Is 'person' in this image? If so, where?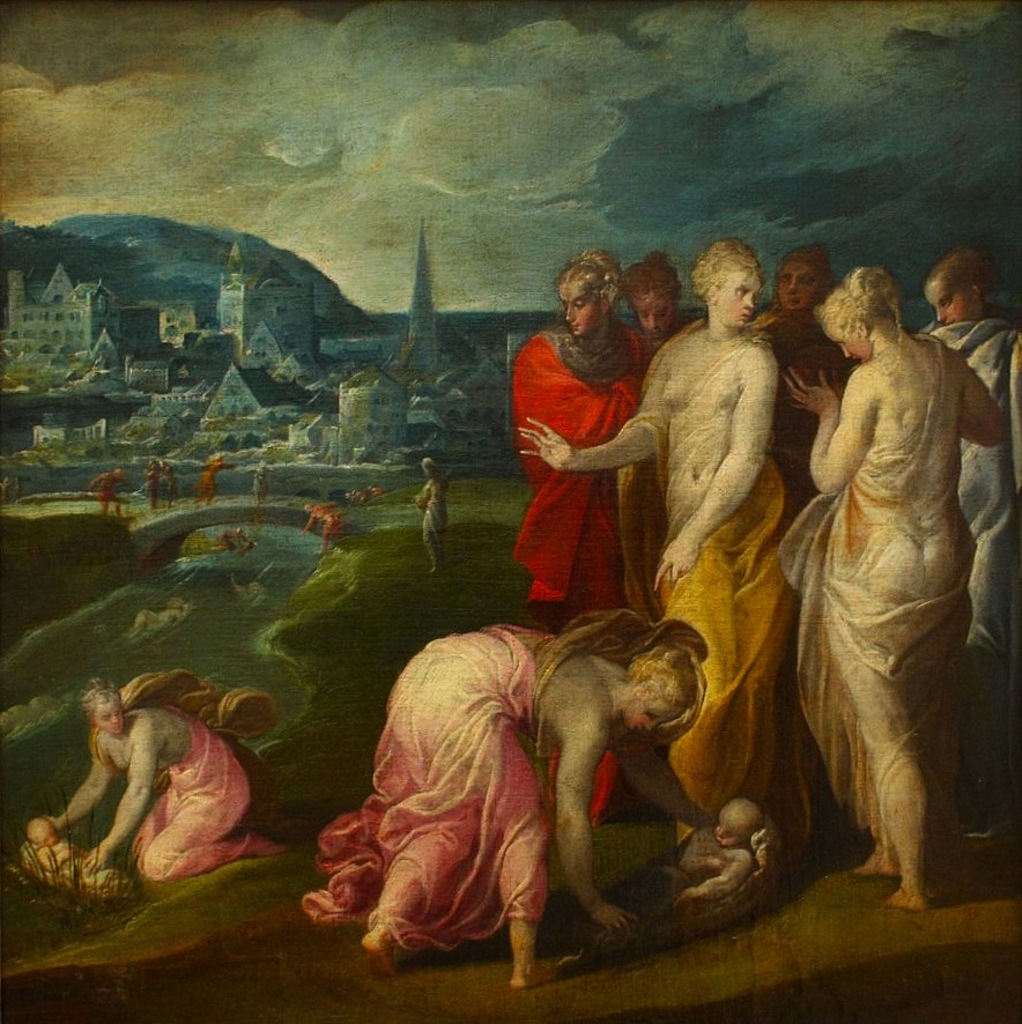
Yes, at l=87, t=466, r=126, b=518.
